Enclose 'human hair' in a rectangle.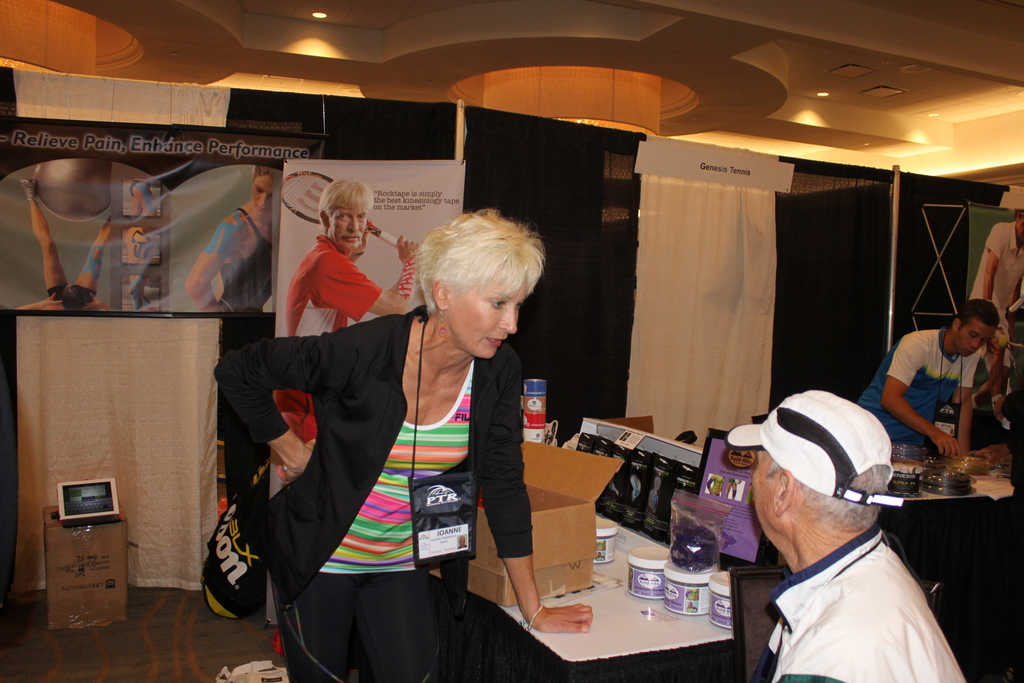
box=[945, 298, 1001, 331].
